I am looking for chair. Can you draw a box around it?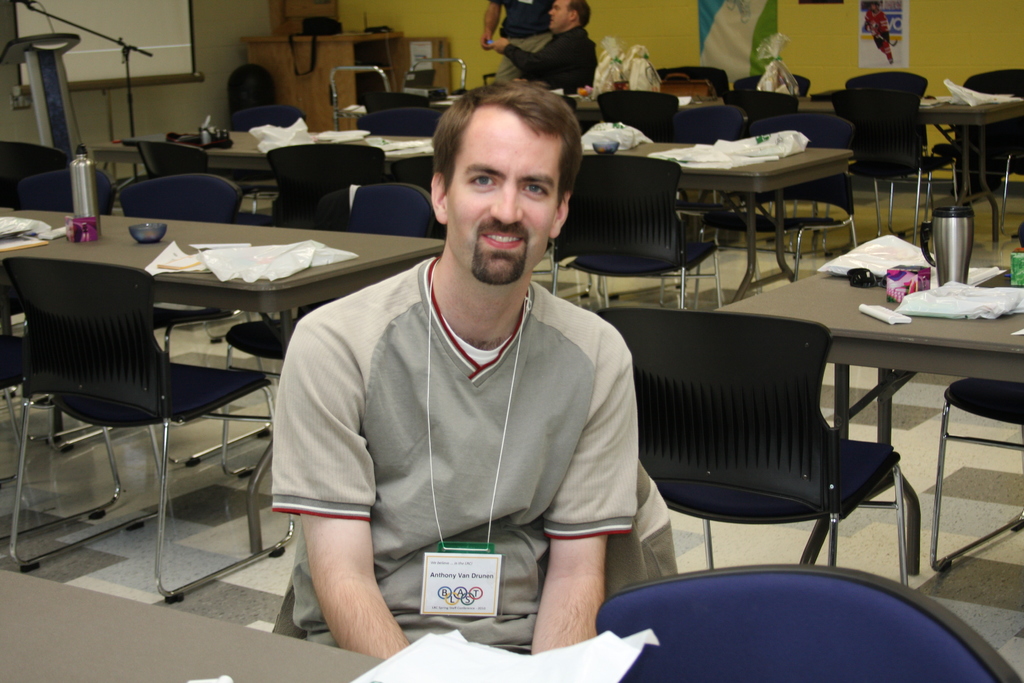
Sure, the bounding box is 924 224 1023 568.
